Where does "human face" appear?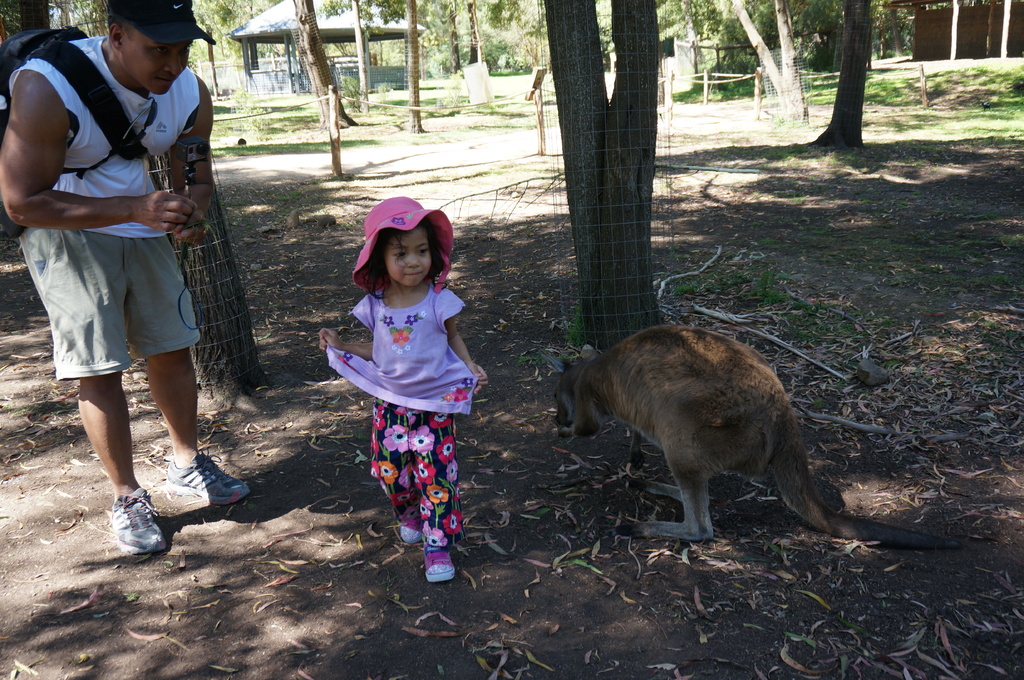
Appears at box(381, 221, 436, 286).
